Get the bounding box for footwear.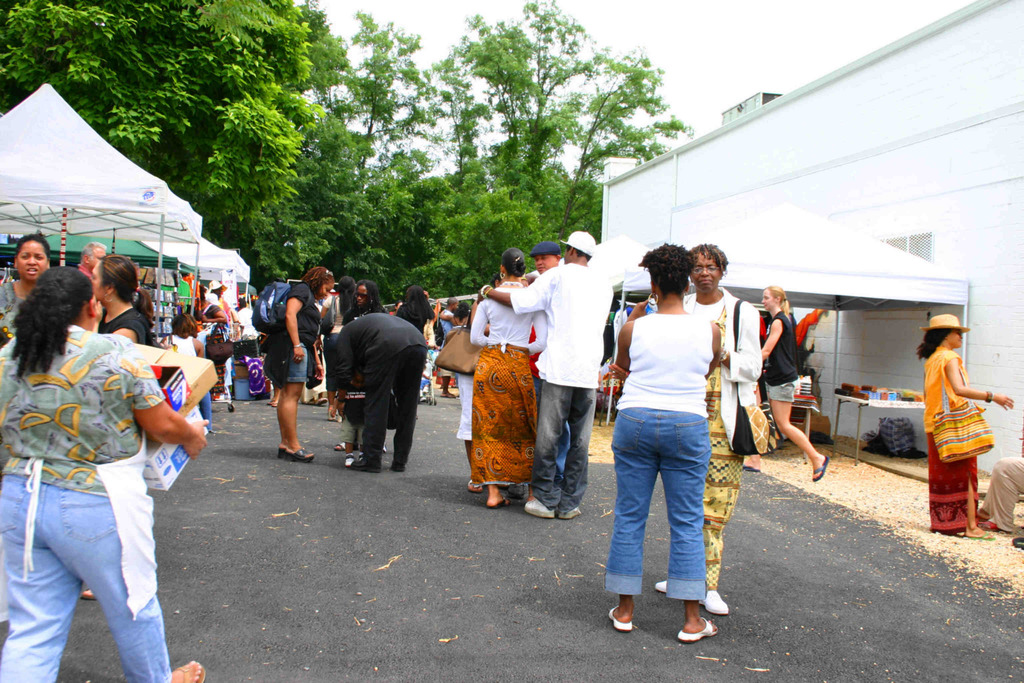
rect(318, 393, 328, 404).
